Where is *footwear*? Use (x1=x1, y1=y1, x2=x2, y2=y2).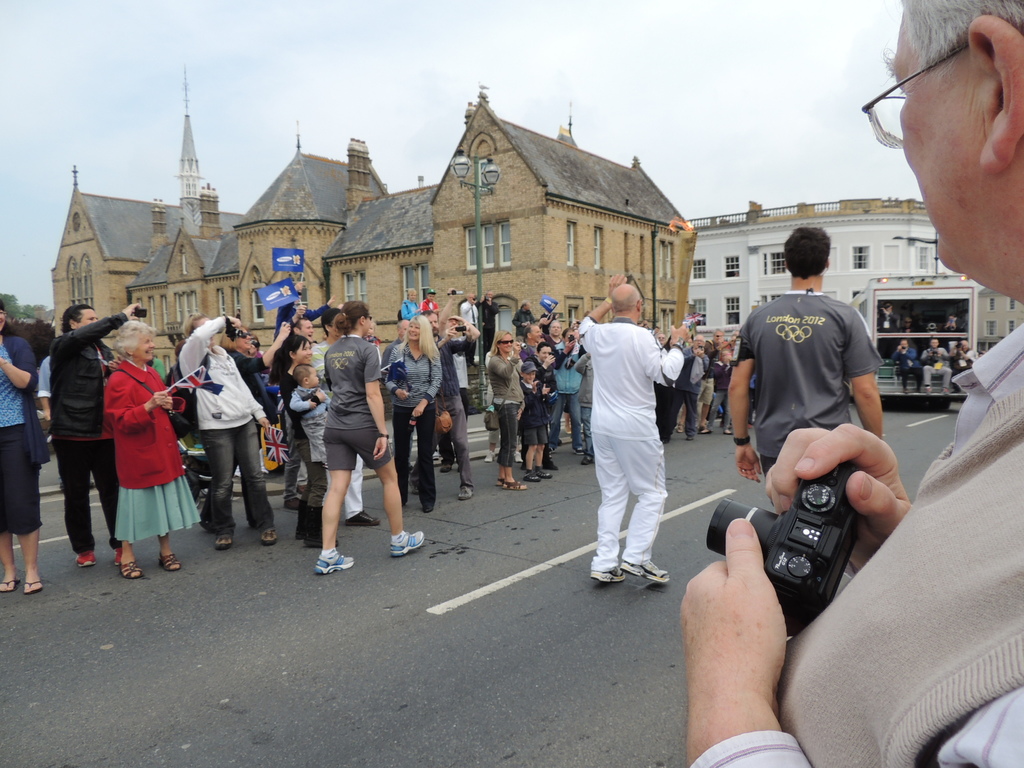
(x1=927, y1=386, x2=929, y2=391).
